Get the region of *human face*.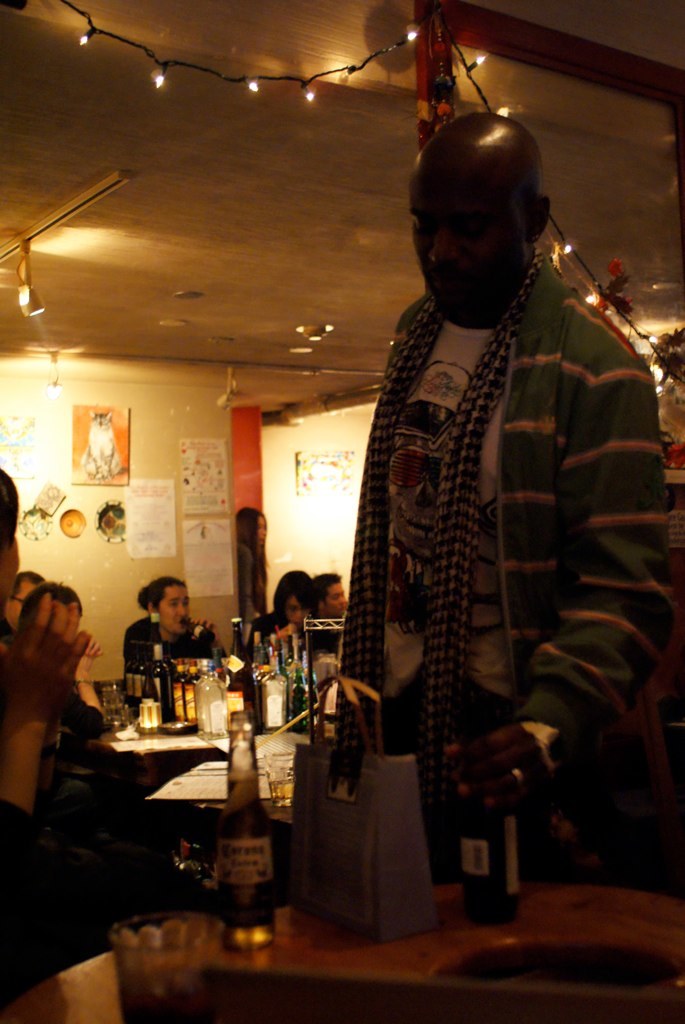
bbox=[321, 578, 346, 610].
